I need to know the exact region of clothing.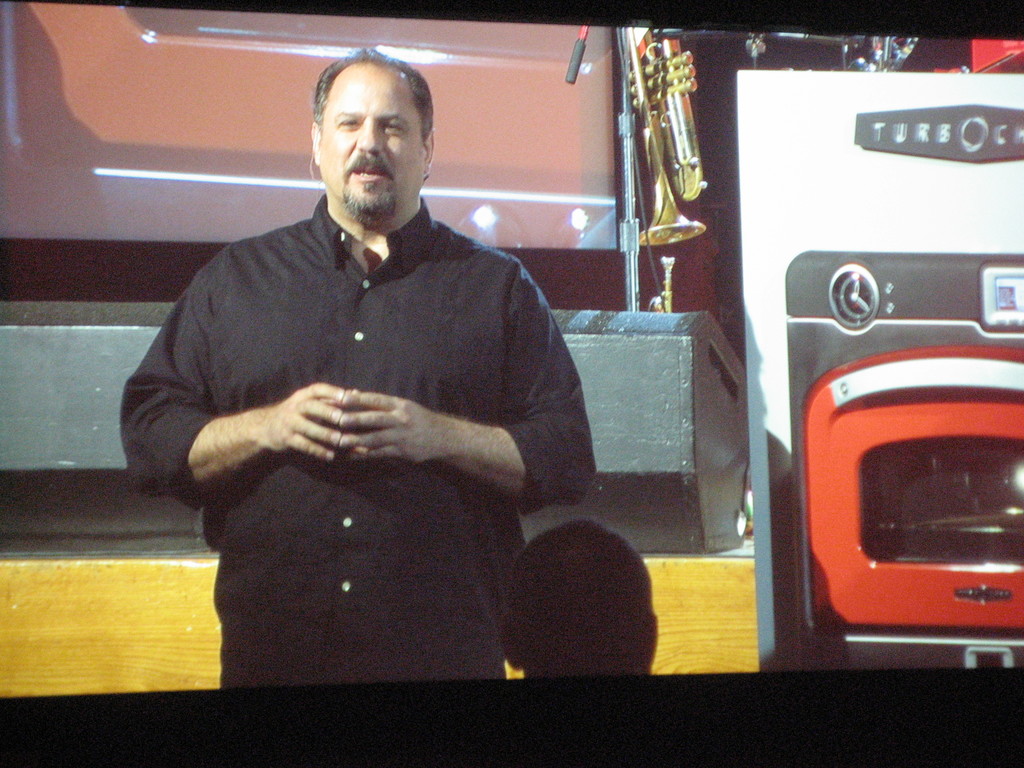
Region: {"x1": 118, "y1": 199, "x2": 606, "y2": 692}.
